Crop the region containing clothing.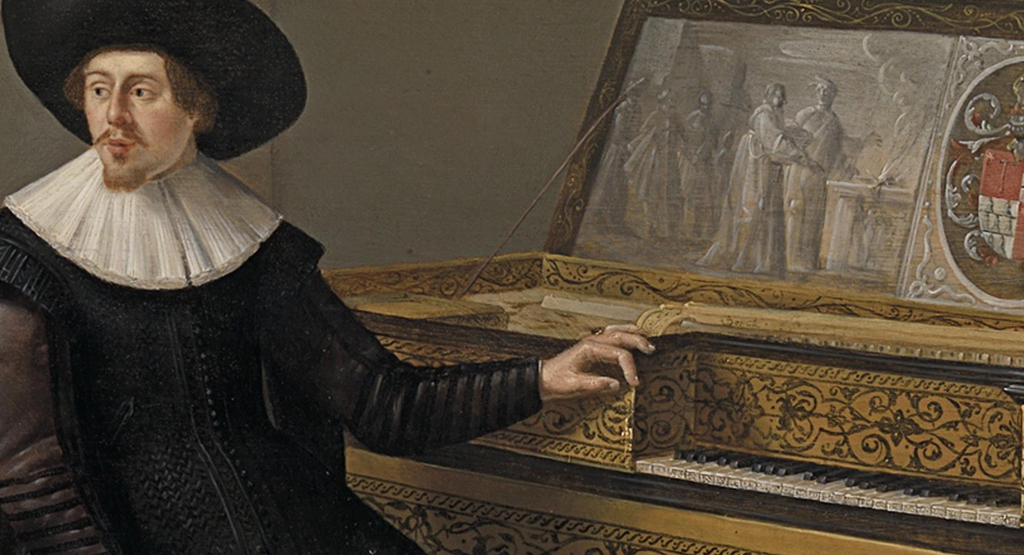
Crop region: [710, 106, 819, 283].
